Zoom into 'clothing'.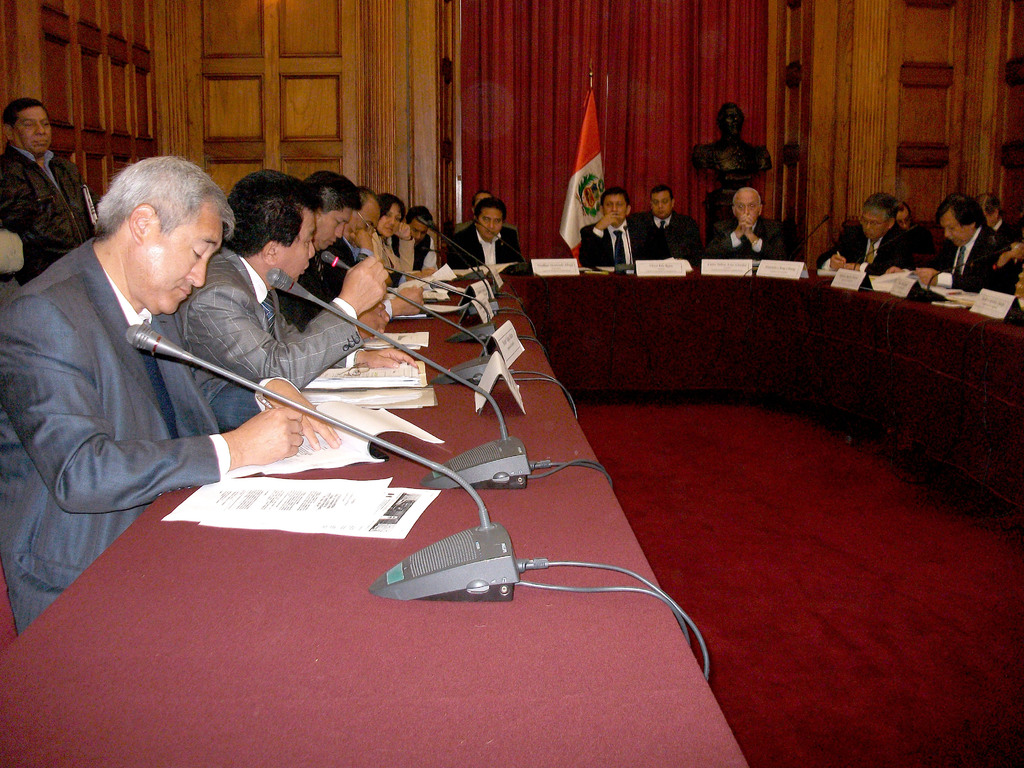
Zoom target: BBox(172, 253, 365, 417).
